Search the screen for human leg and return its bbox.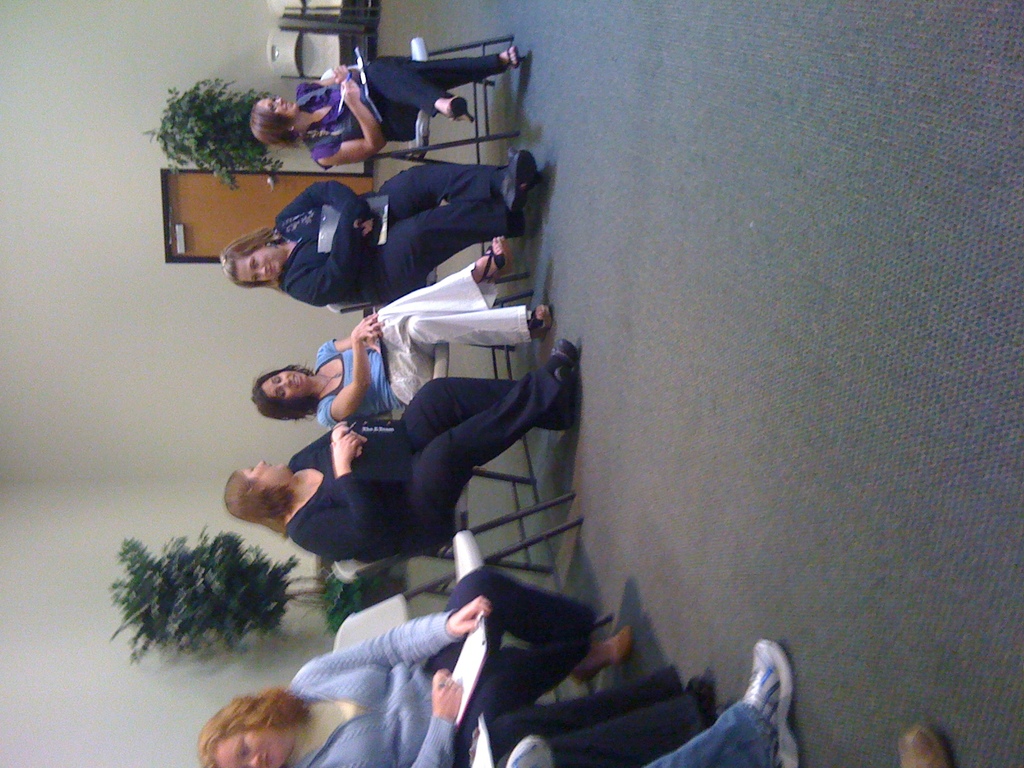
Found: [459, 623, 632, 767].
